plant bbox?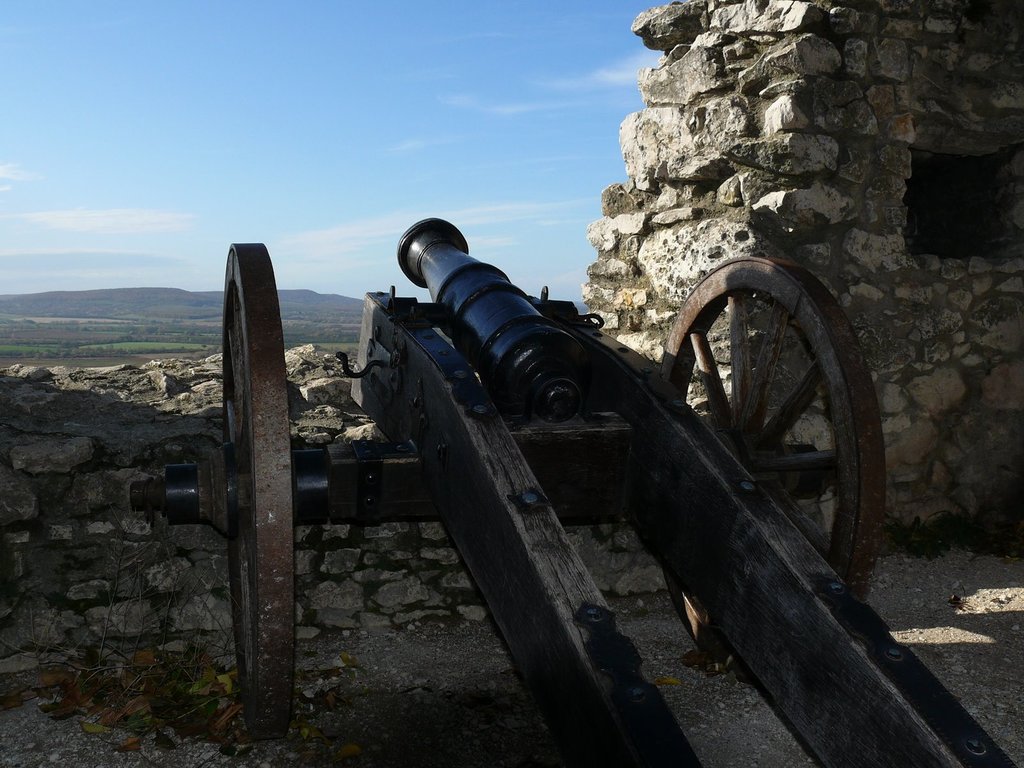
[left=0, top=291, right=372, bottom=366]
